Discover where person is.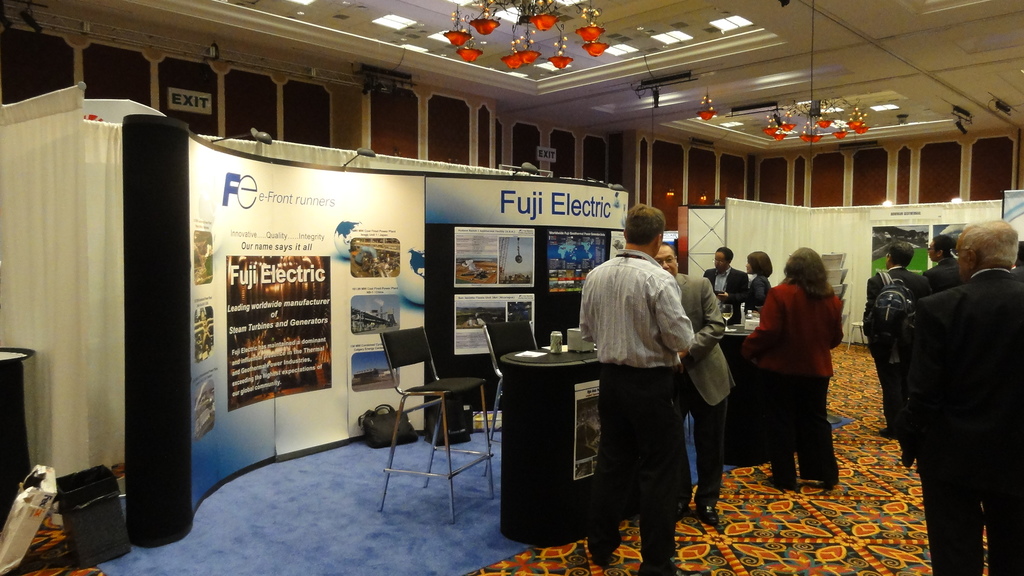
Discovered at <region>1012, 243, 1023, 282</region>.
